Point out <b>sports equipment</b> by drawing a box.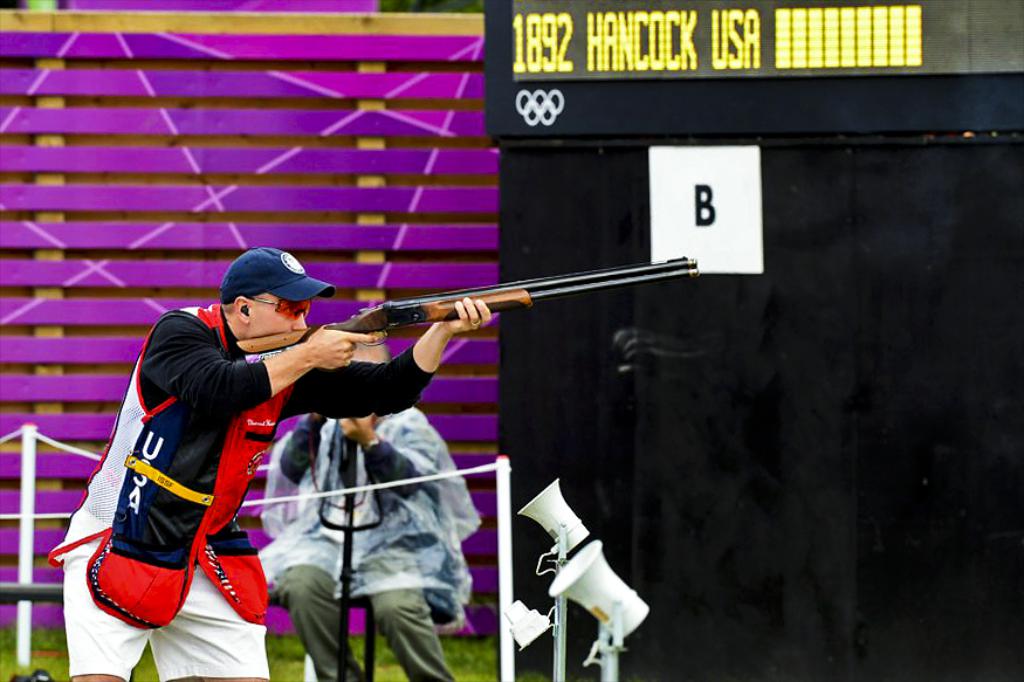
<bbox>236, 255, 697, 368</bbox>.
